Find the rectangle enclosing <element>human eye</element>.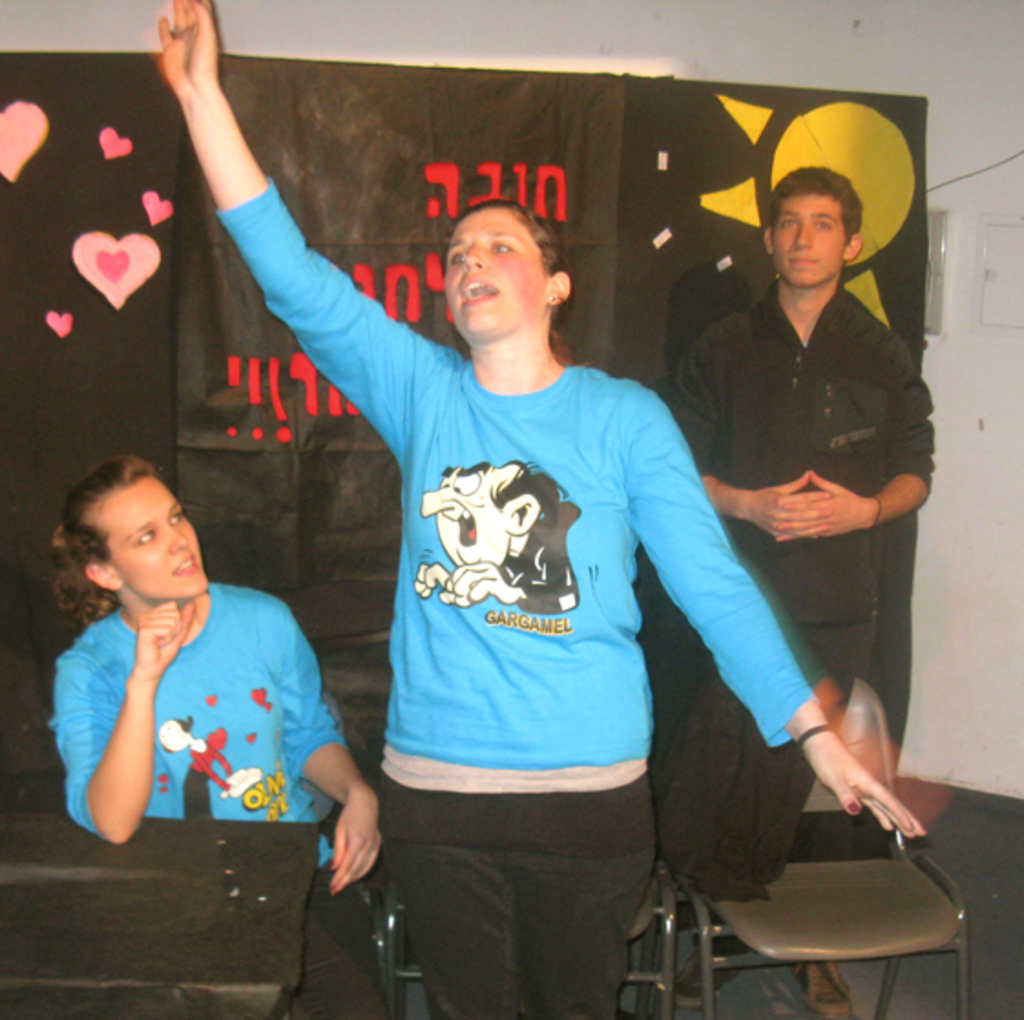
[431,471,449,487].
